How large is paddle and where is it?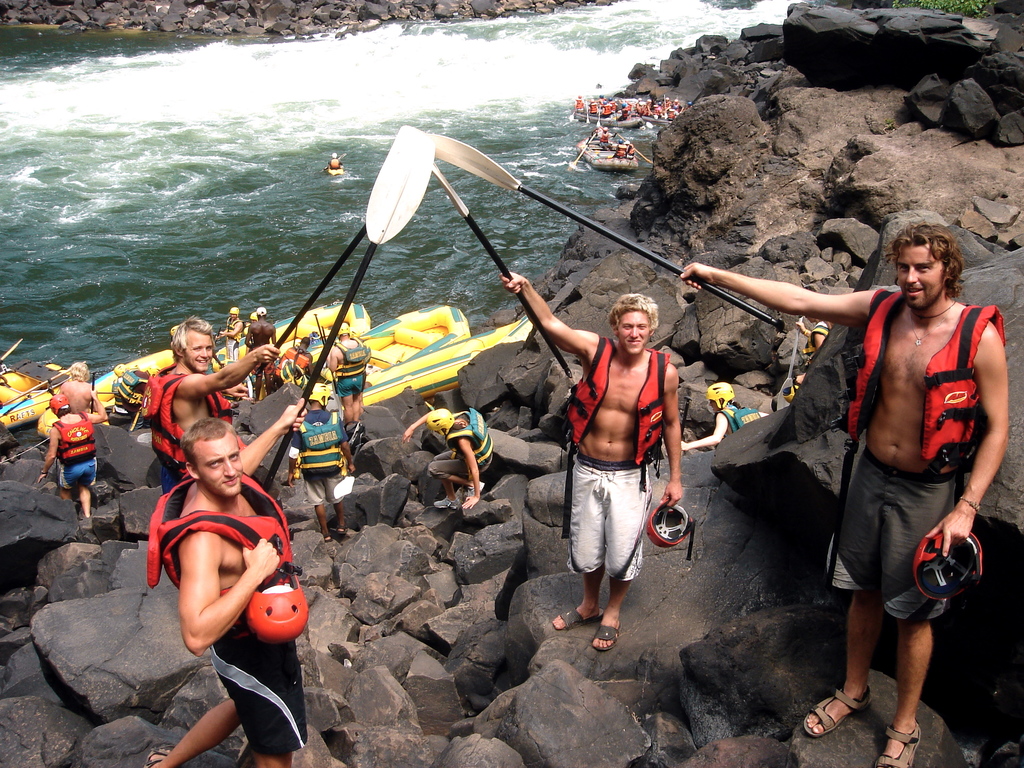
Bounding box: 321 326 328 345.
